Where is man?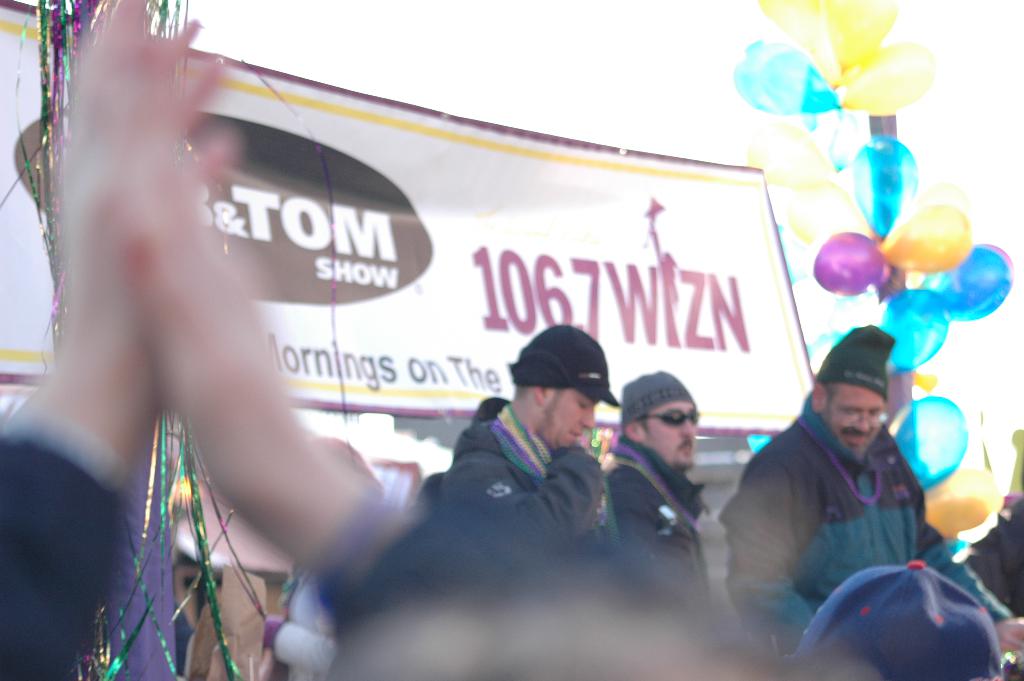
444 320 619 550.
